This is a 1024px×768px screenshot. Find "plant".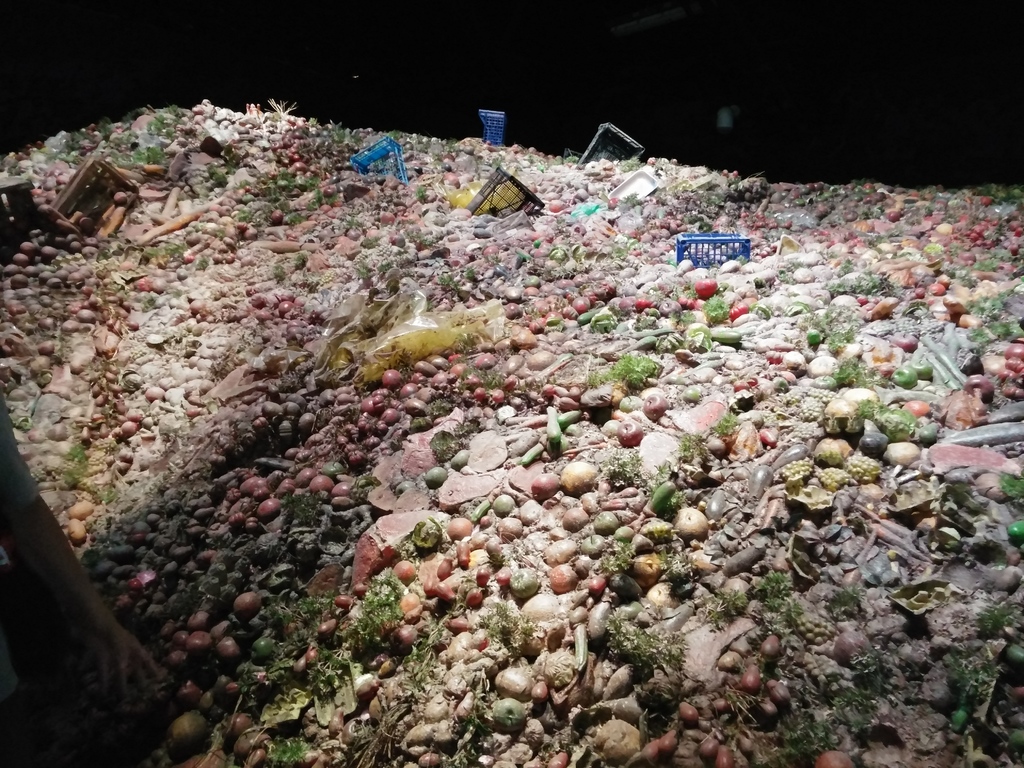
Bounding box: 98 487 113 504.
